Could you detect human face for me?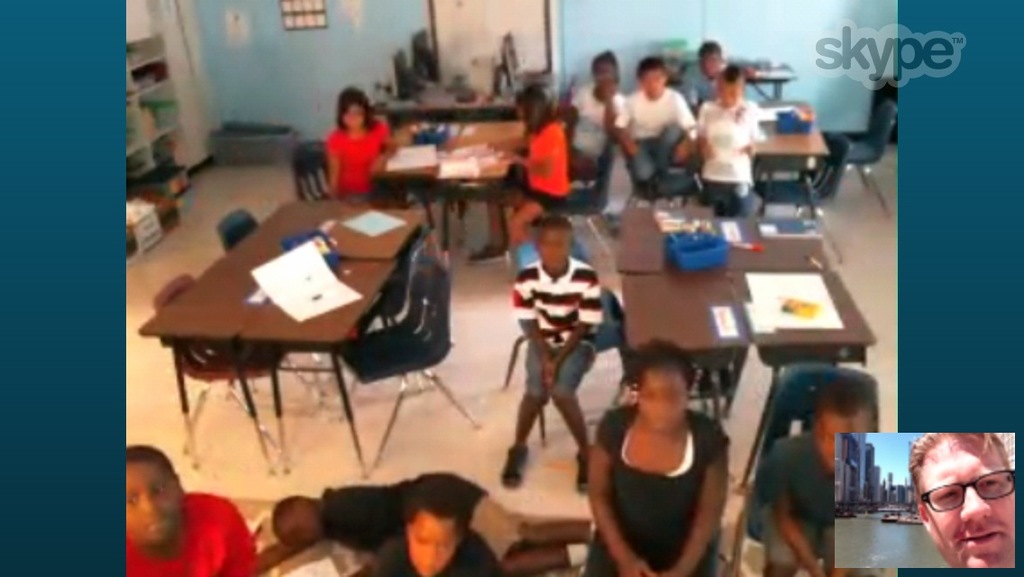
Detection result: Rect(533, 220, 569, 275).
